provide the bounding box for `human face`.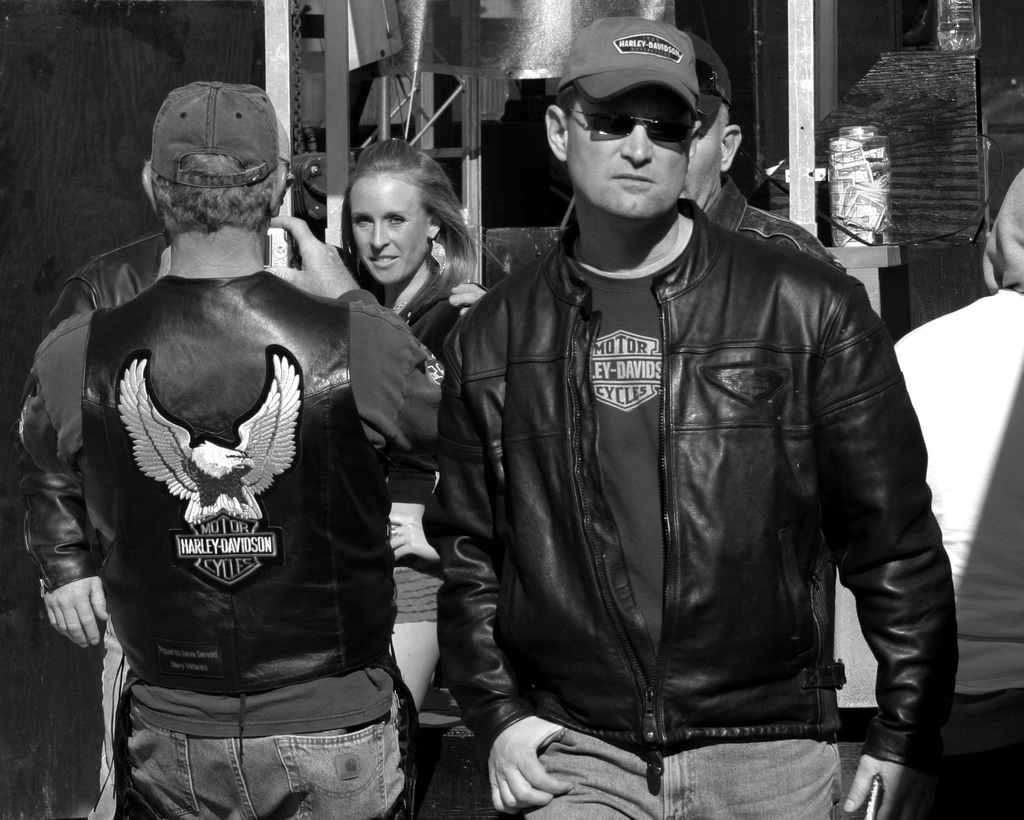
353/172/429/286.
